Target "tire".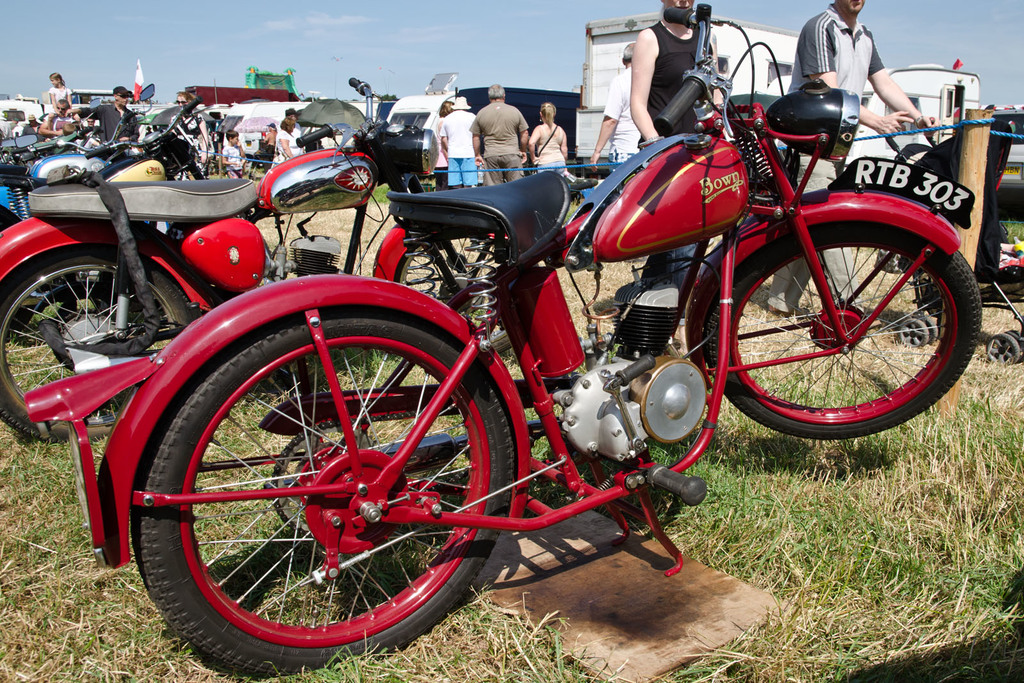
Target region: crop(129, 294, 511, 670).
